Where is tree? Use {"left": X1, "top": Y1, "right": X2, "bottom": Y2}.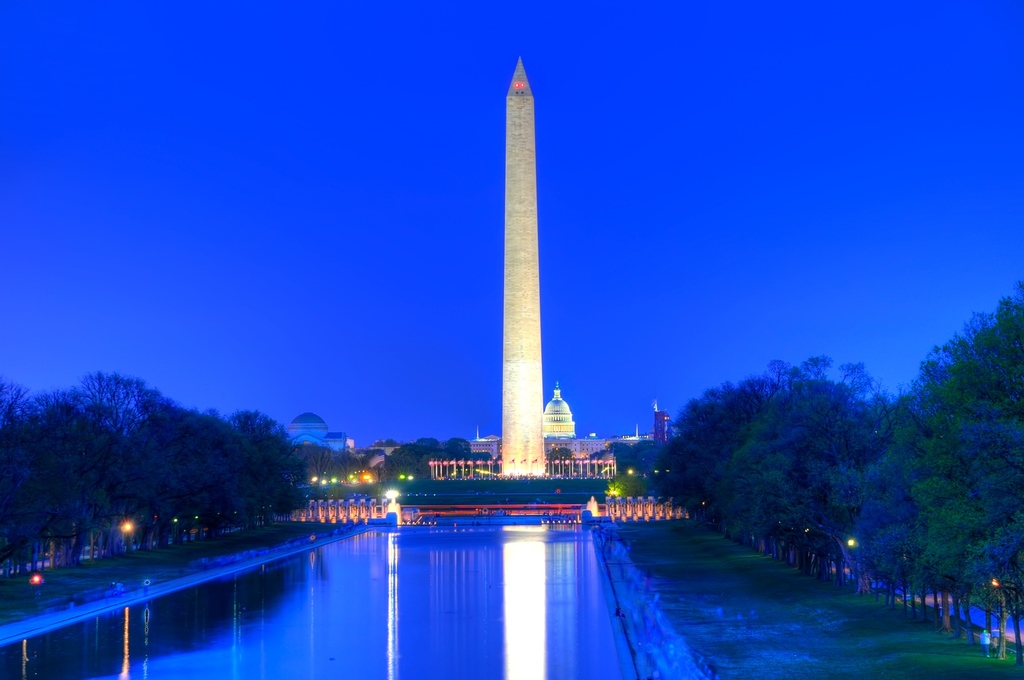
{"left": 630, "top": 329, "right": 928, "bottom": 596}.
